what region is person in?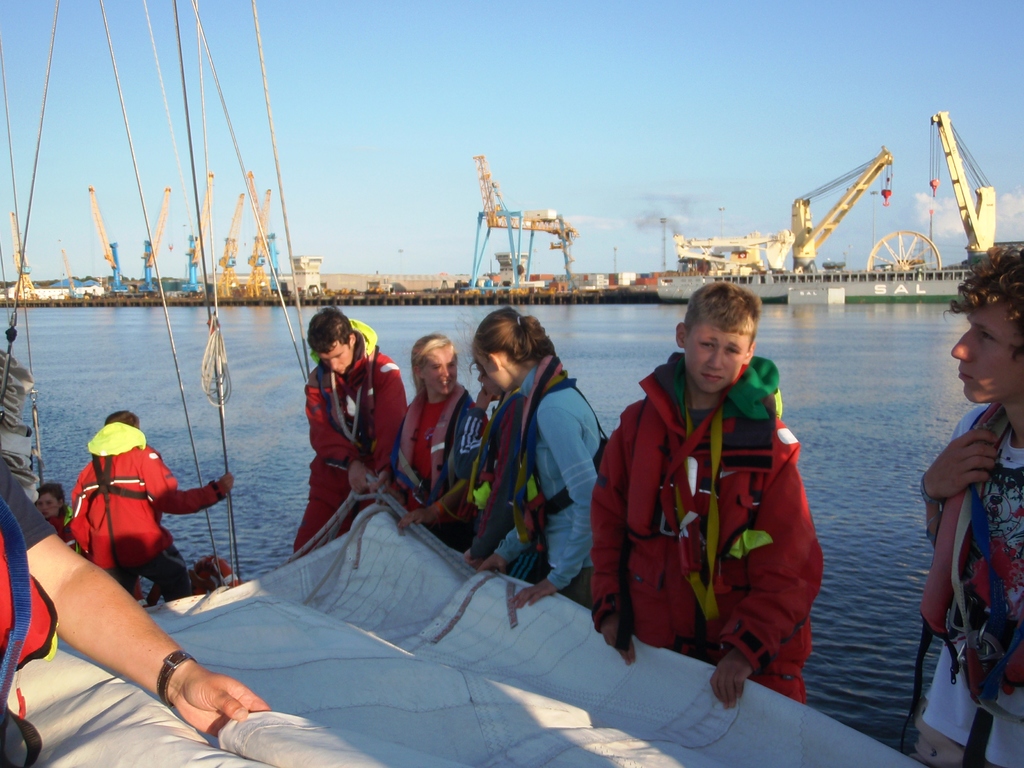
locate(292, 306, 406, 561).
